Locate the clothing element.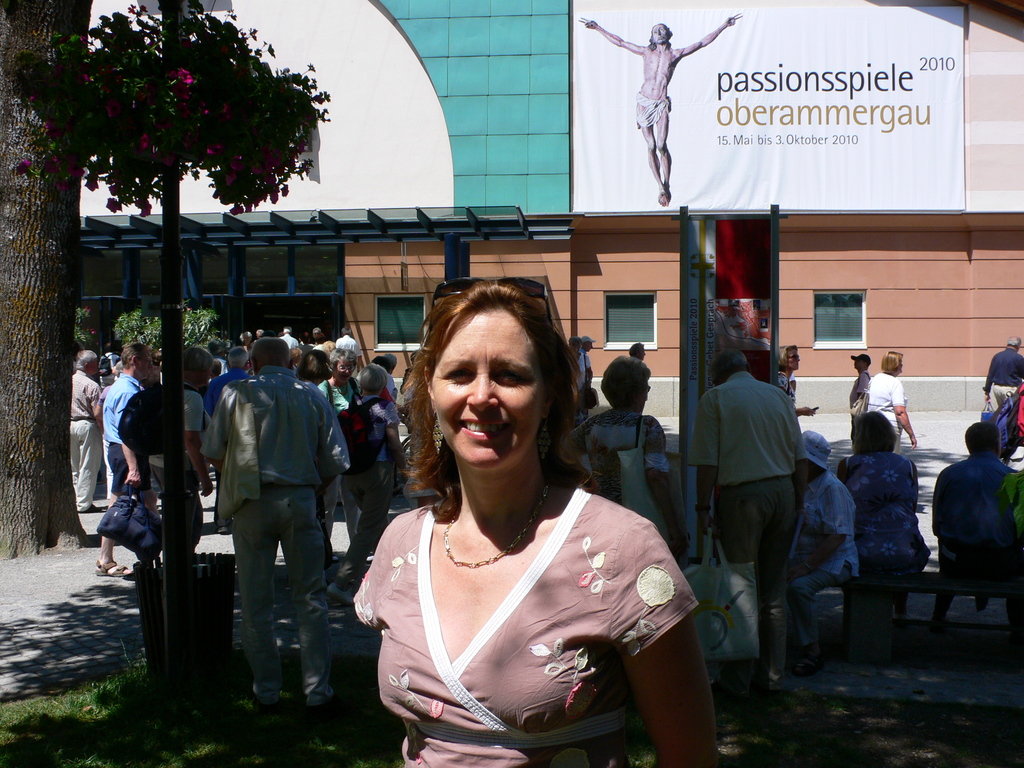
Element bbox: 700 383 794 482.
